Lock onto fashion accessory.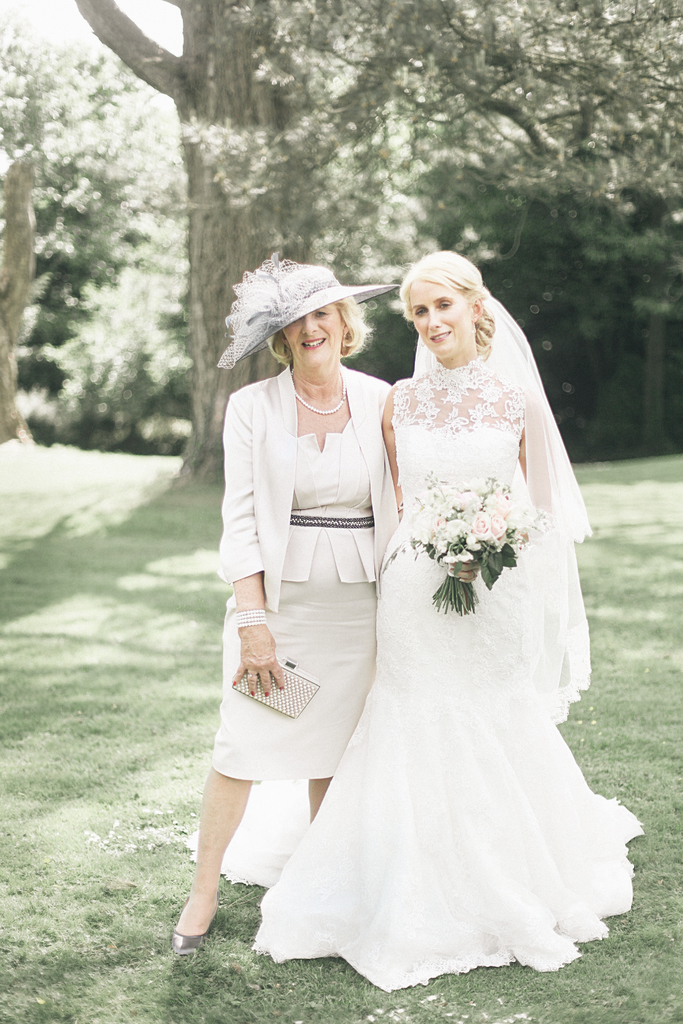
Locked: rect(231, 612, 271, 631).
